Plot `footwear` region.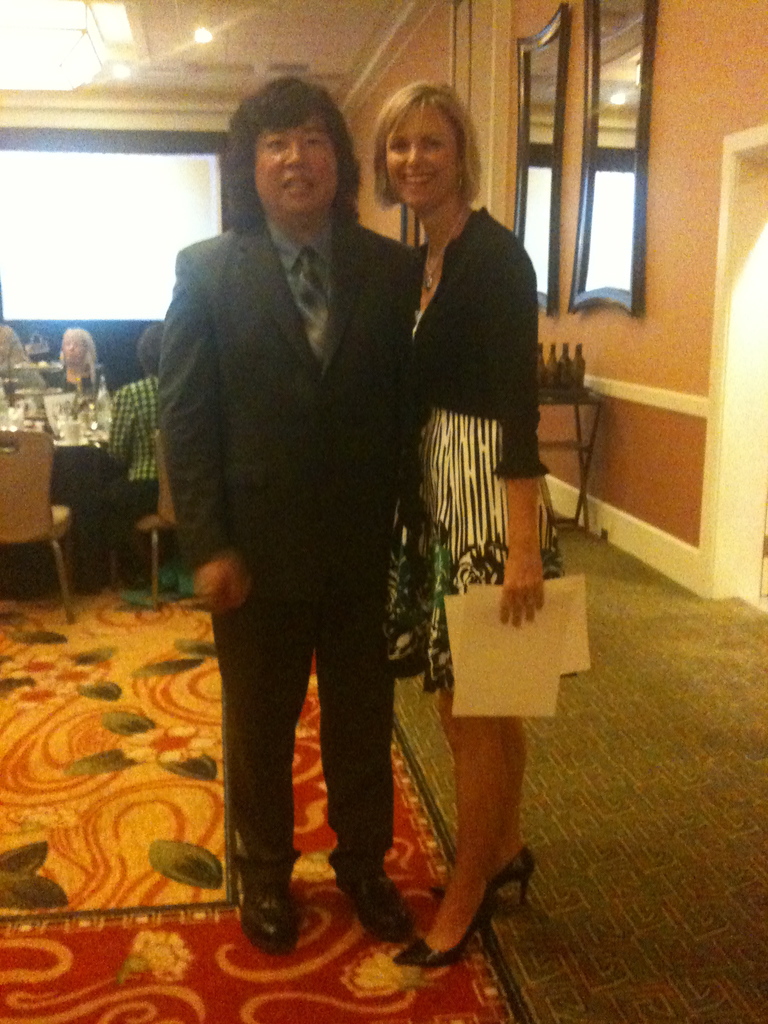
Plotted at bbox(398, 888, 491, 961).
